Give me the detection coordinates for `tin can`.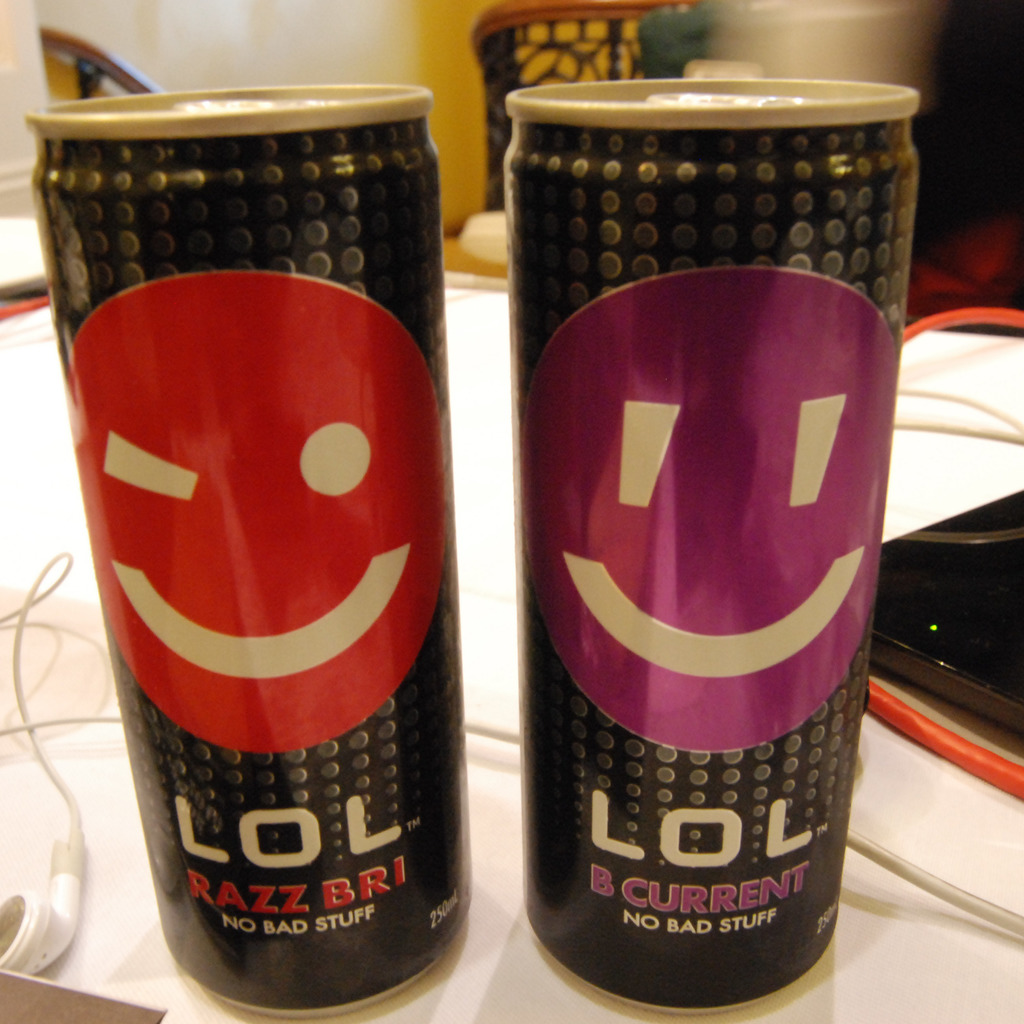
[x1=24, y1=69, x2=479, y2=1023].
